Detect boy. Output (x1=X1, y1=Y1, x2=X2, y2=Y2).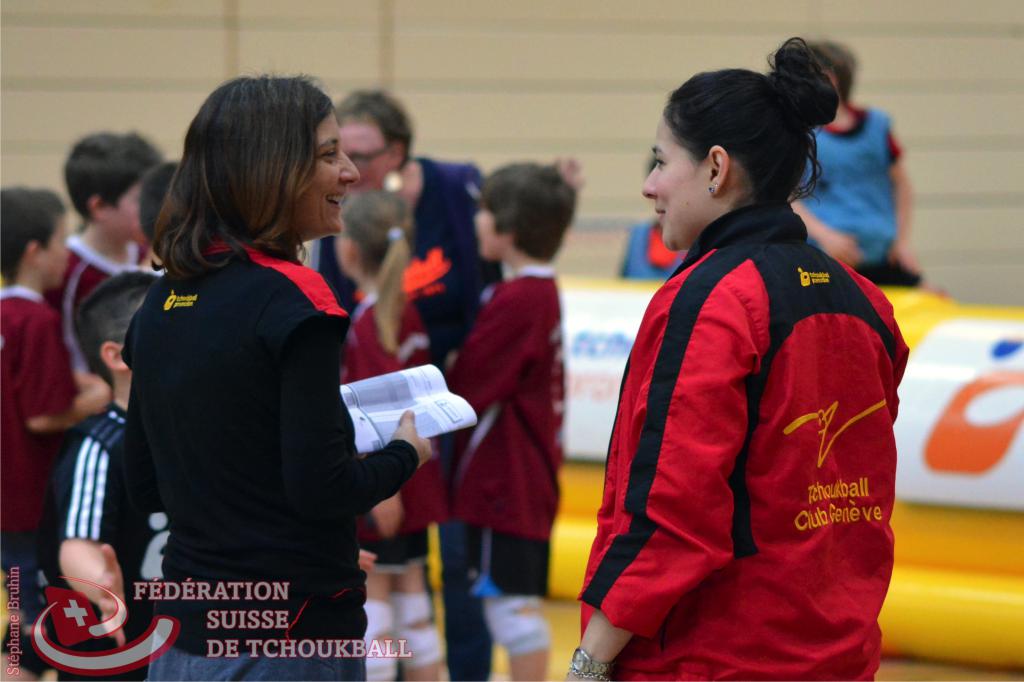
(x1=51, y1=267, x2=165, y2=681).
